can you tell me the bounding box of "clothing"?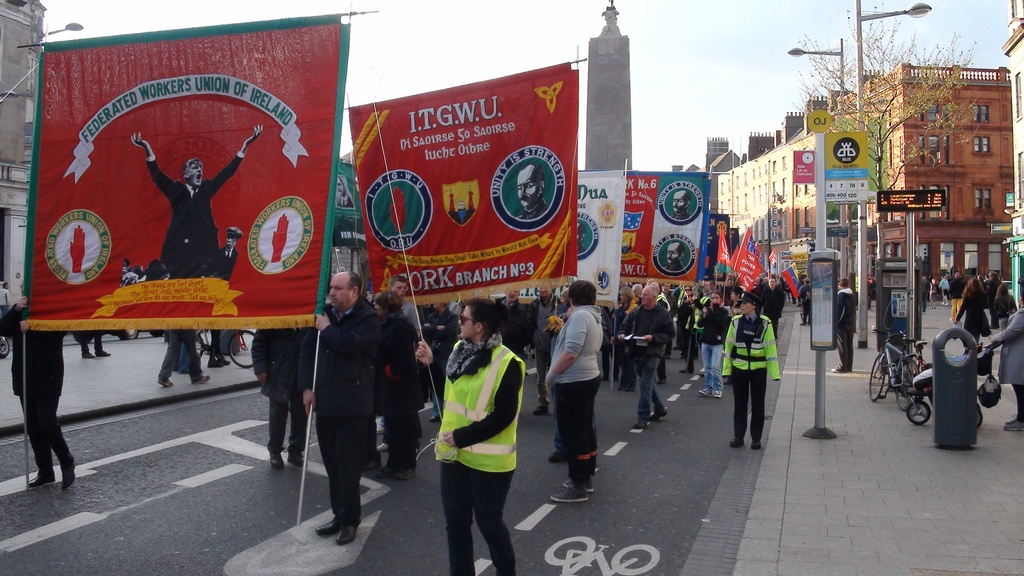
rect(837, 288, 857, 372).
